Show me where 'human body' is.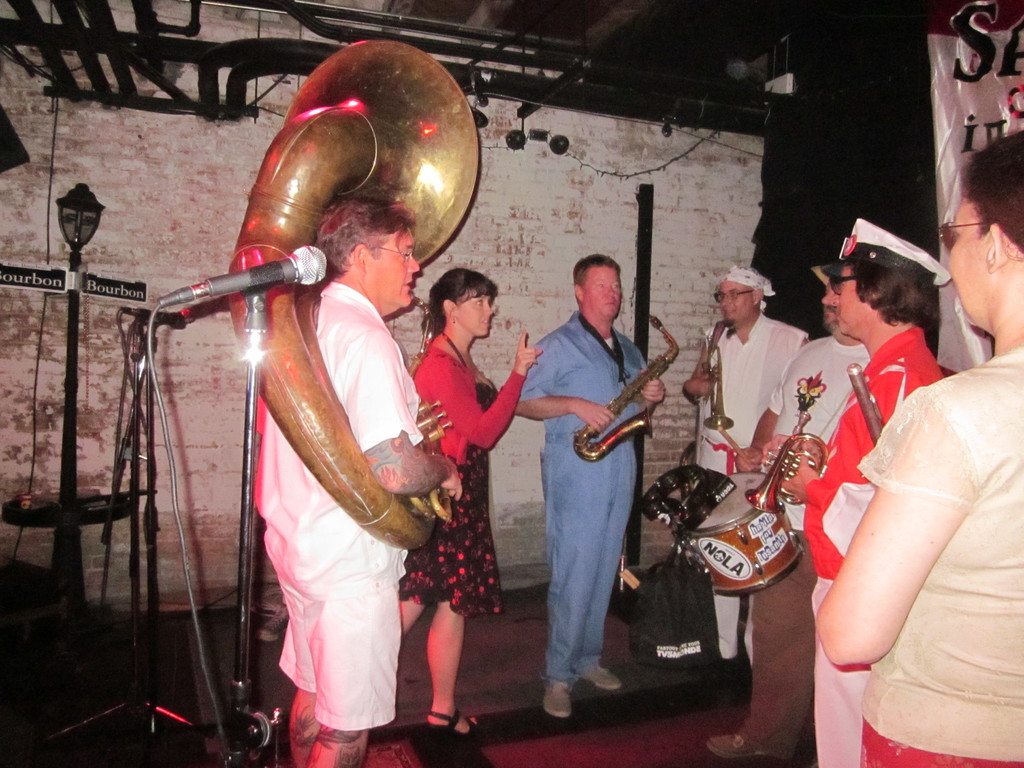
'human body' is at <region>512, 251, 669, 733</region>.
